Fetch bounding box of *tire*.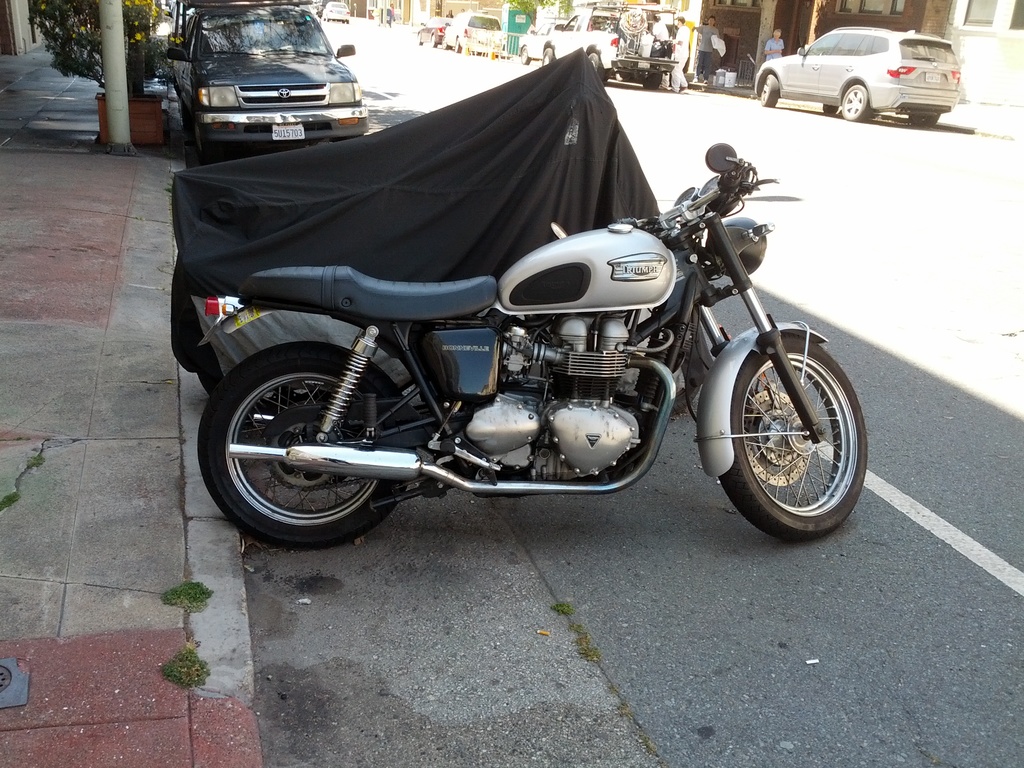
Bbox: pyautogui.locateOnScreen(453, 36, 465, 52).
